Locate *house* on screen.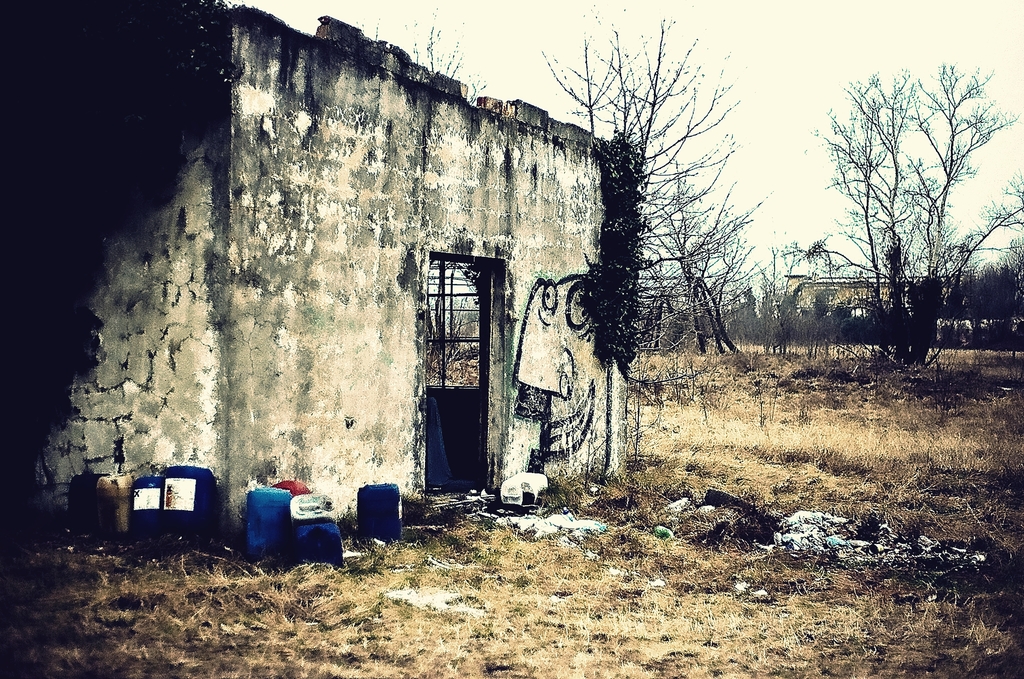
On screen at BBox(787, 268, 930, 322).
